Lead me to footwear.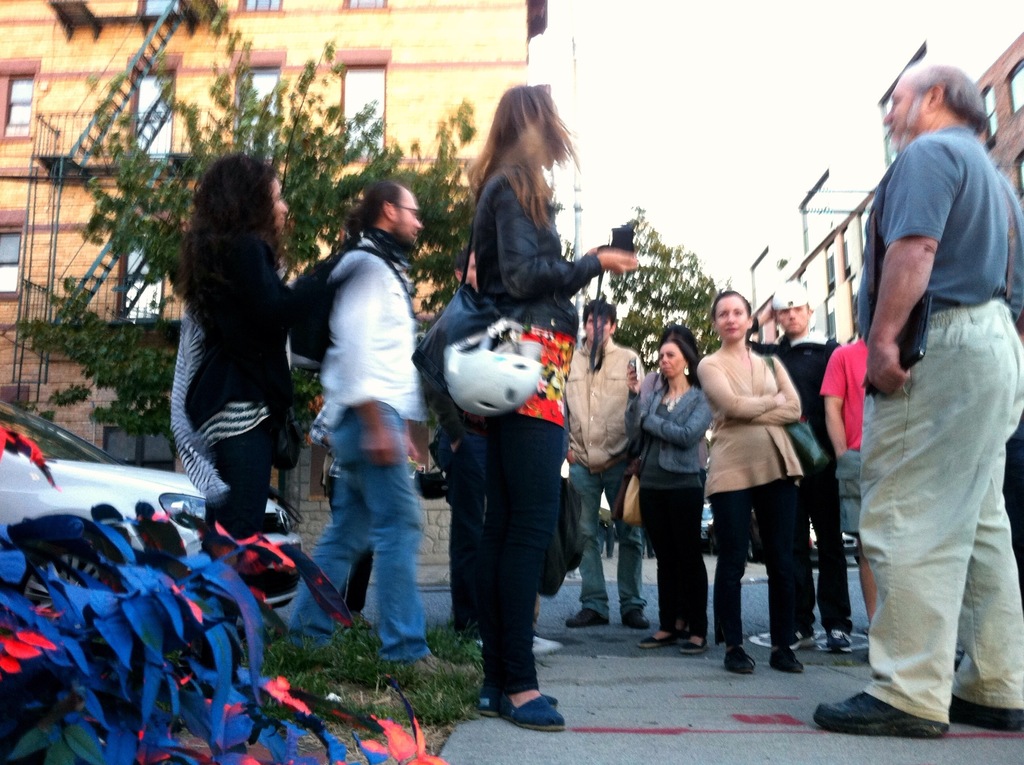
Lead to 625,606,651,625.
